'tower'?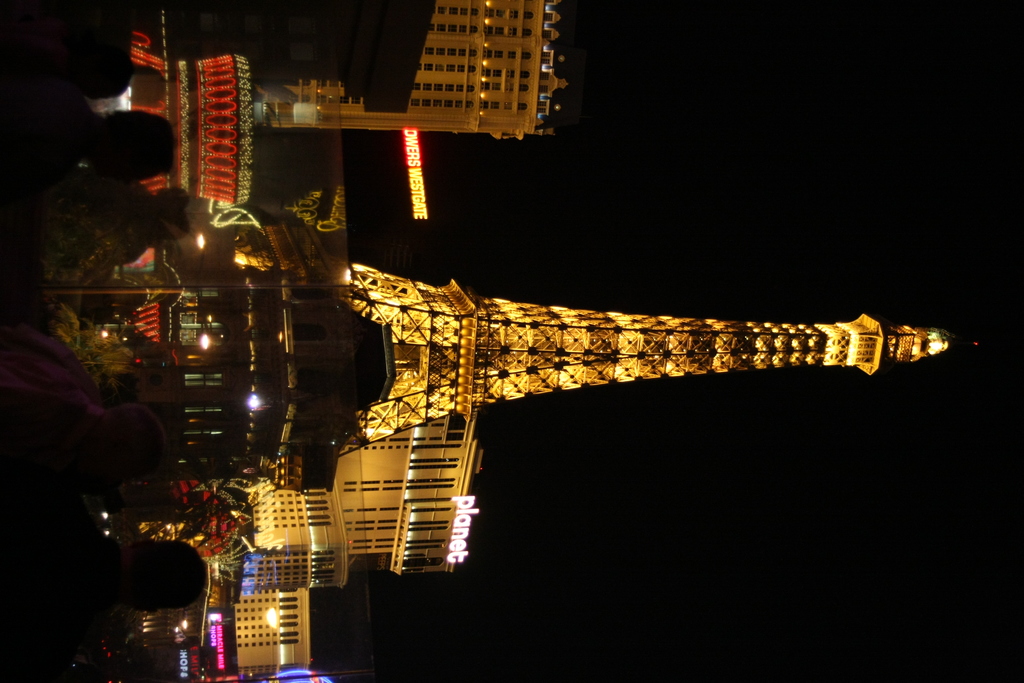
[x1=270, y1=404, x2=476, y2=586]
